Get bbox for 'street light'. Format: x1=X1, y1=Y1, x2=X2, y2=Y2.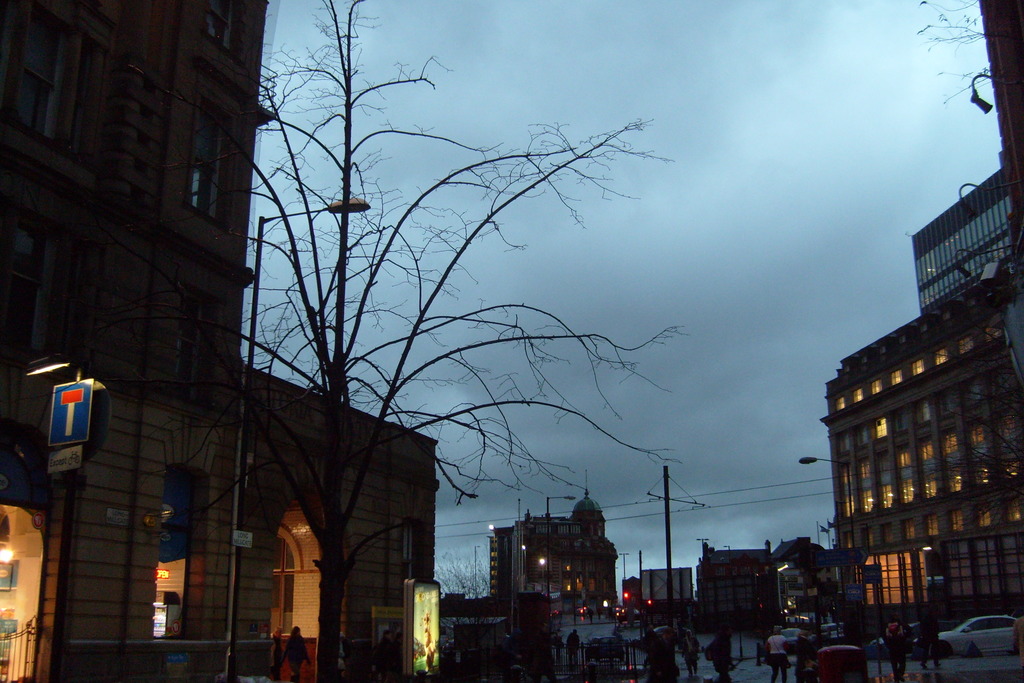
x1=546, y1=491, x2=578, y2=623.
